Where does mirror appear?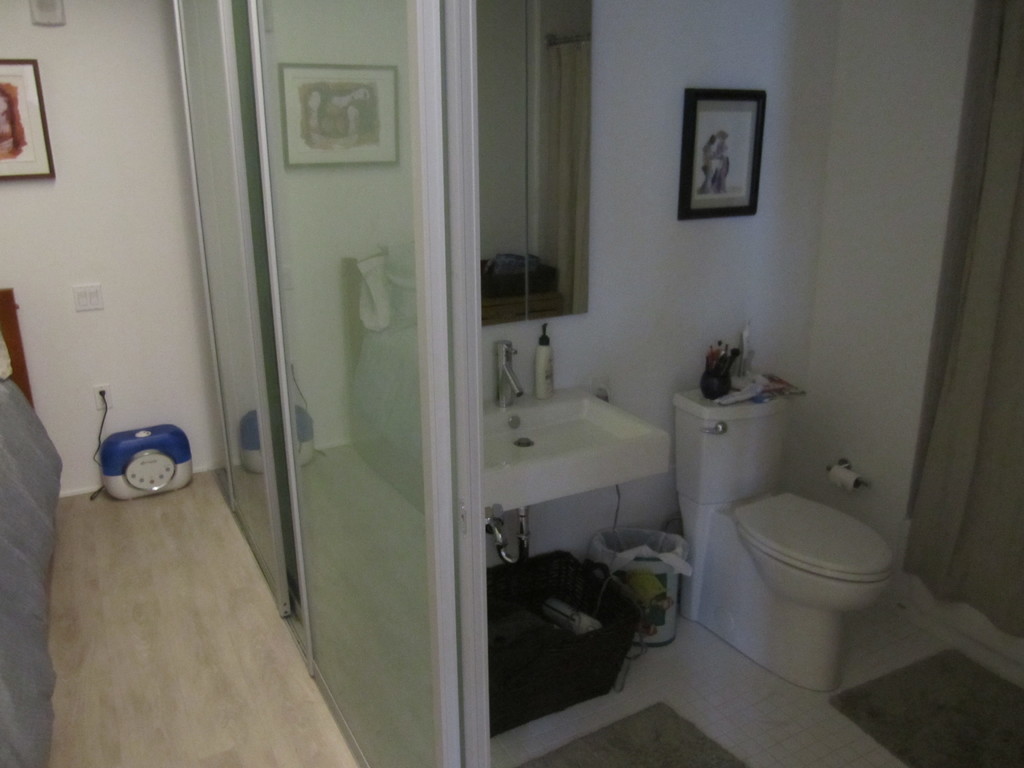
Appears at box=[472, 0, 592, 328].
